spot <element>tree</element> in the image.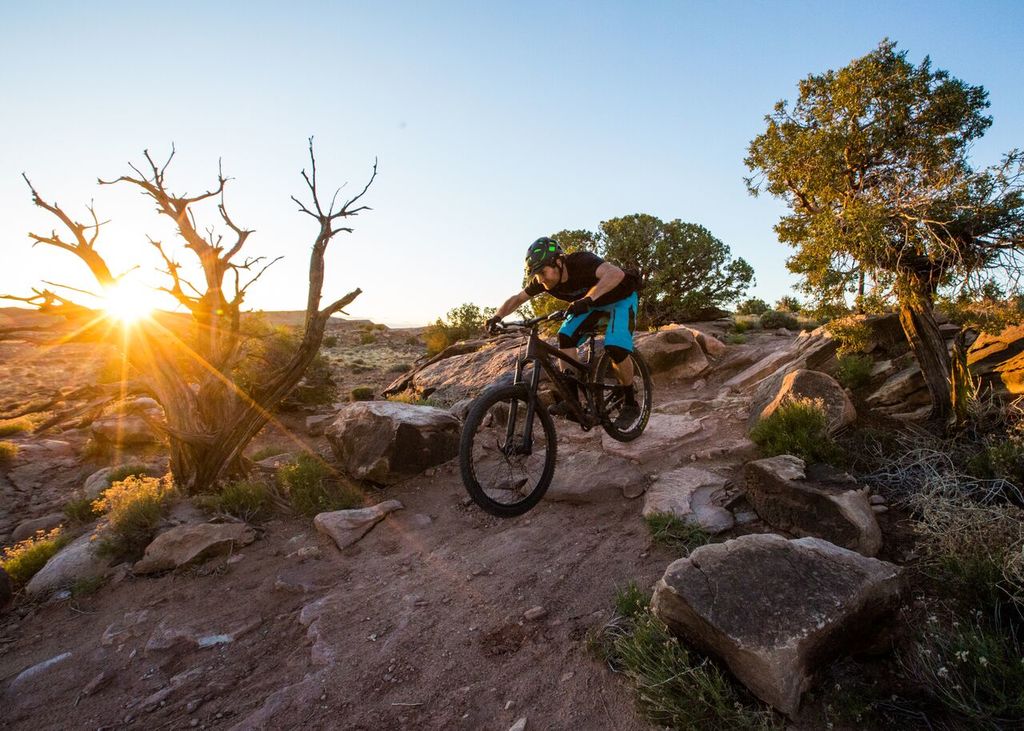
<element>tree</element> found at <region>0, 131, 382, 502</region>.
